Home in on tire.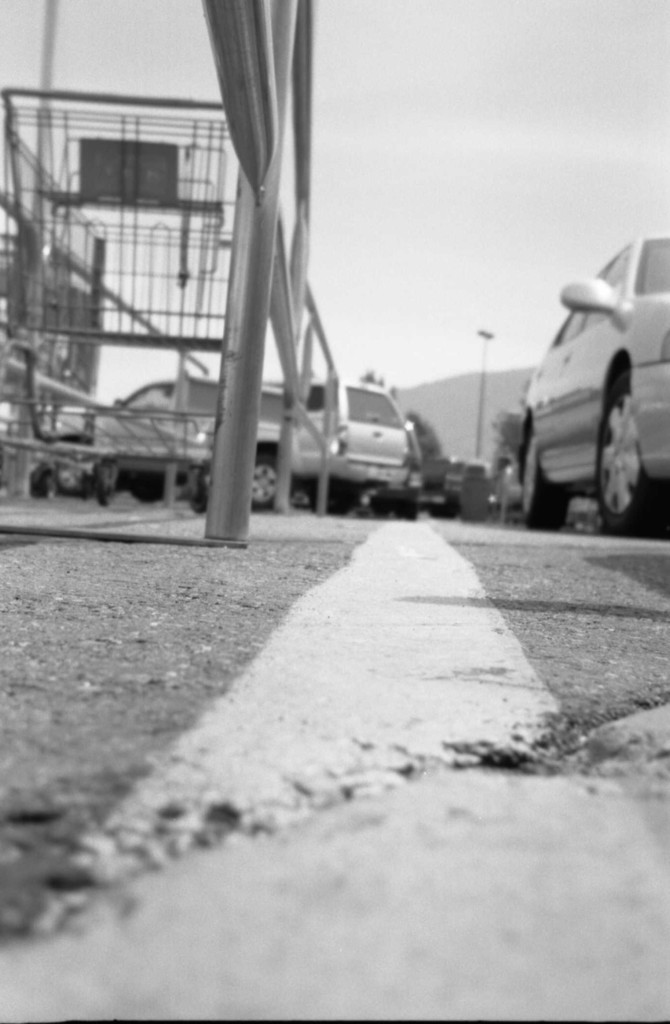
Homed in at bbox=[590, 381, 669, 533].
